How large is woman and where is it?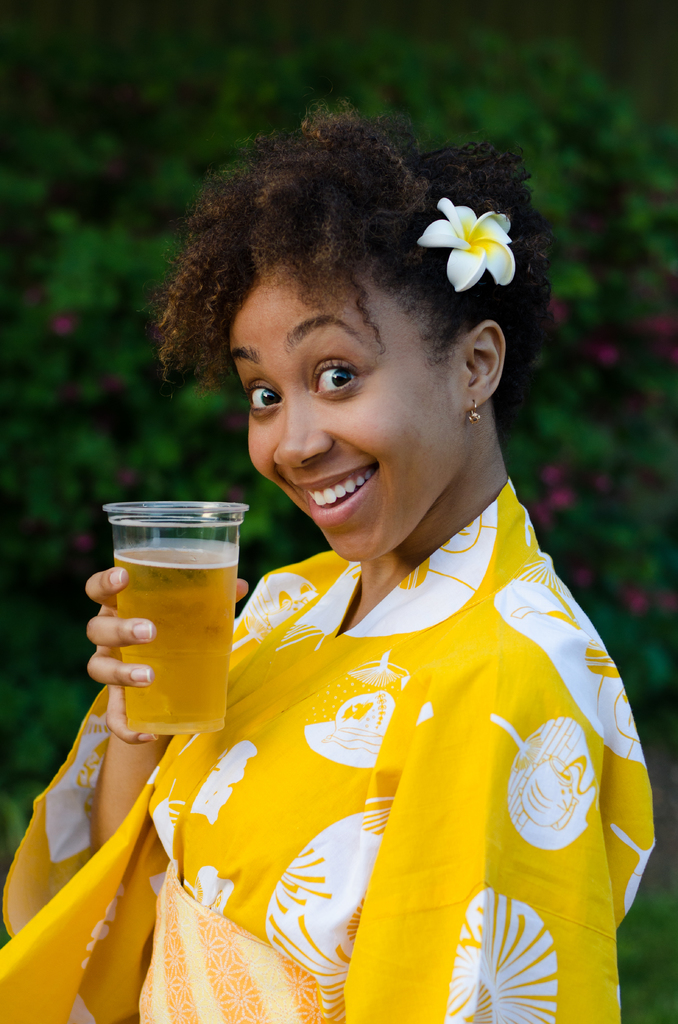
Bounding box: (140,122,633,1016).
